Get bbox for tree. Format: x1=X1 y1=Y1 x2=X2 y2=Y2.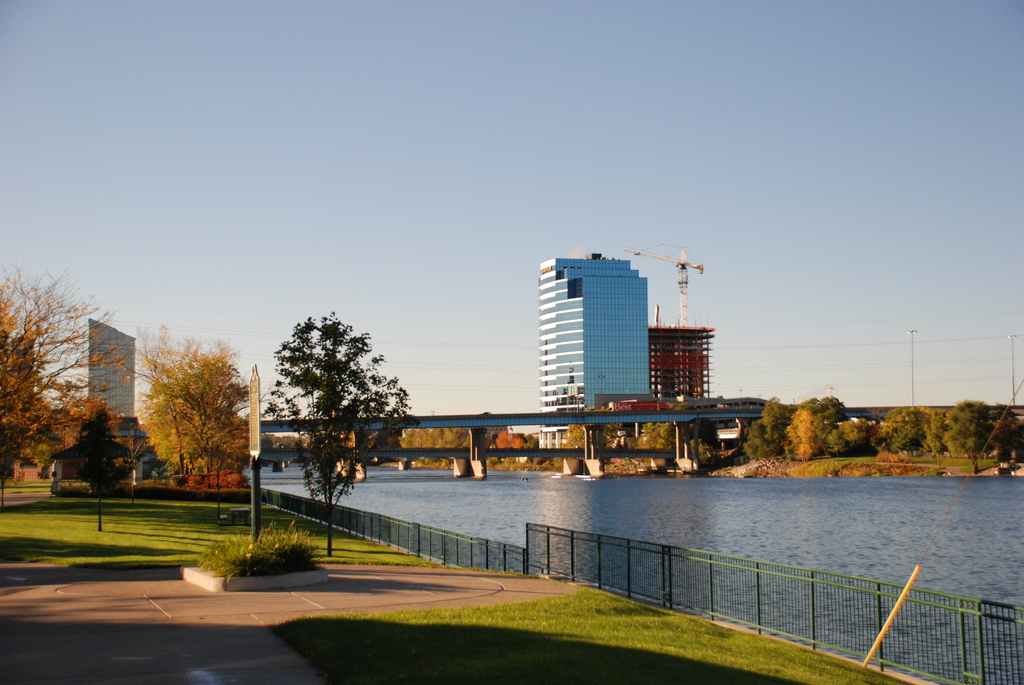
x1=253 y1=304 x2=420 y2=563.
